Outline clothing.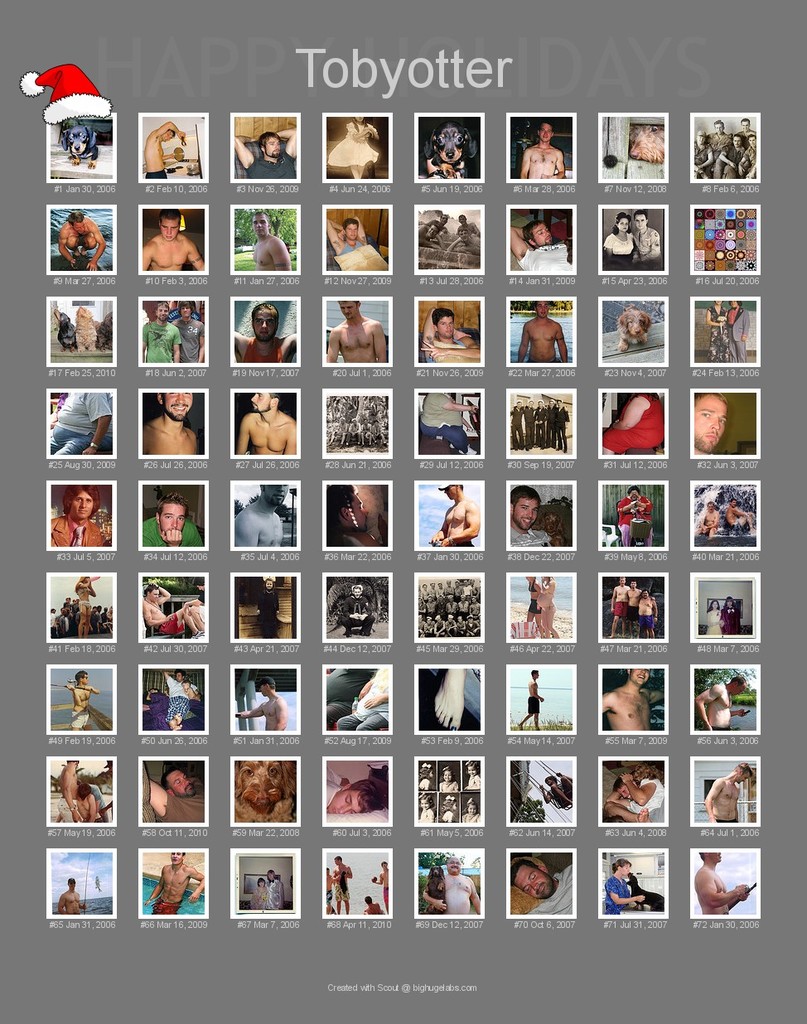
Outline: detection(85, 785, 111, 824).
